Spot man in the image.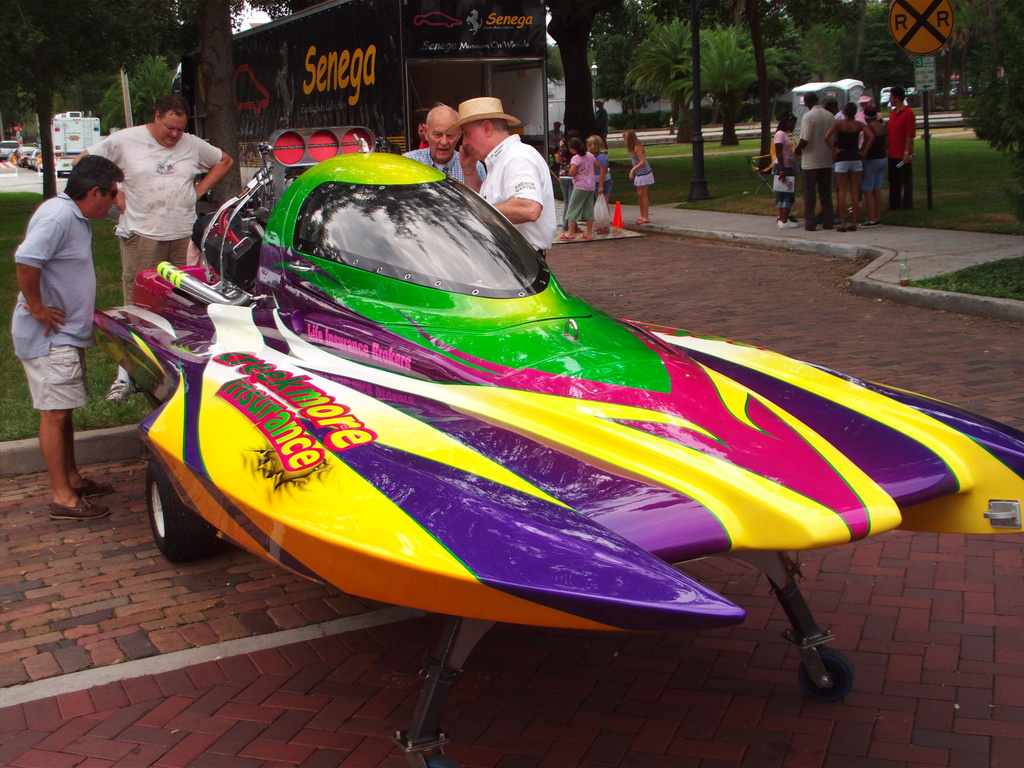
man found at region(398, 105, 490, 195).
